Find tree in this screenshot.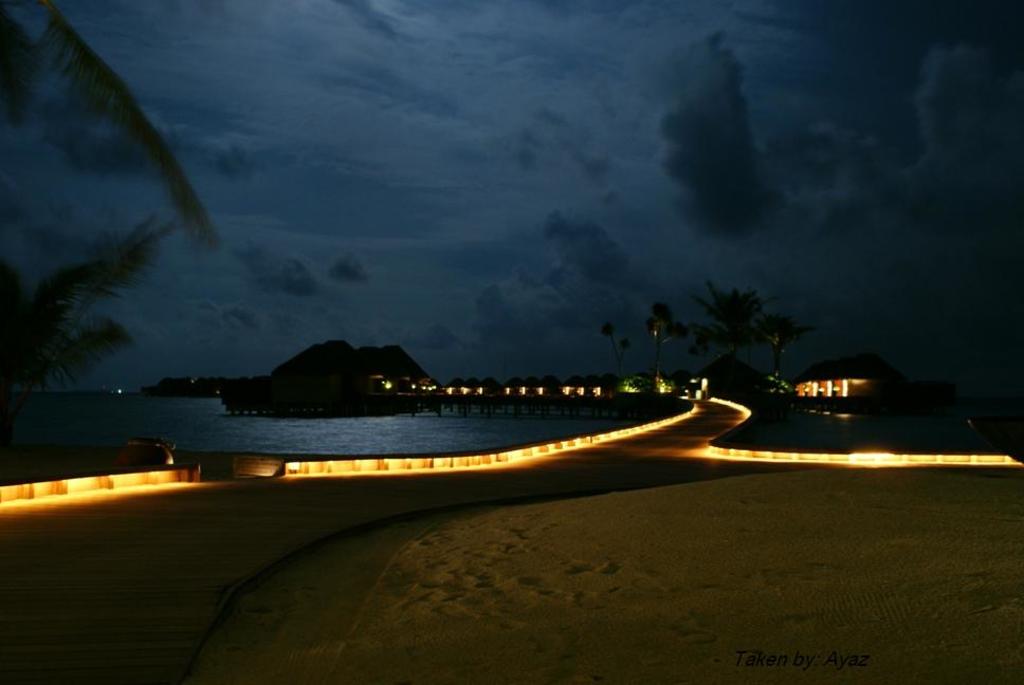
The bounding box for tree is l=2, t=0, r=227, b=254.
